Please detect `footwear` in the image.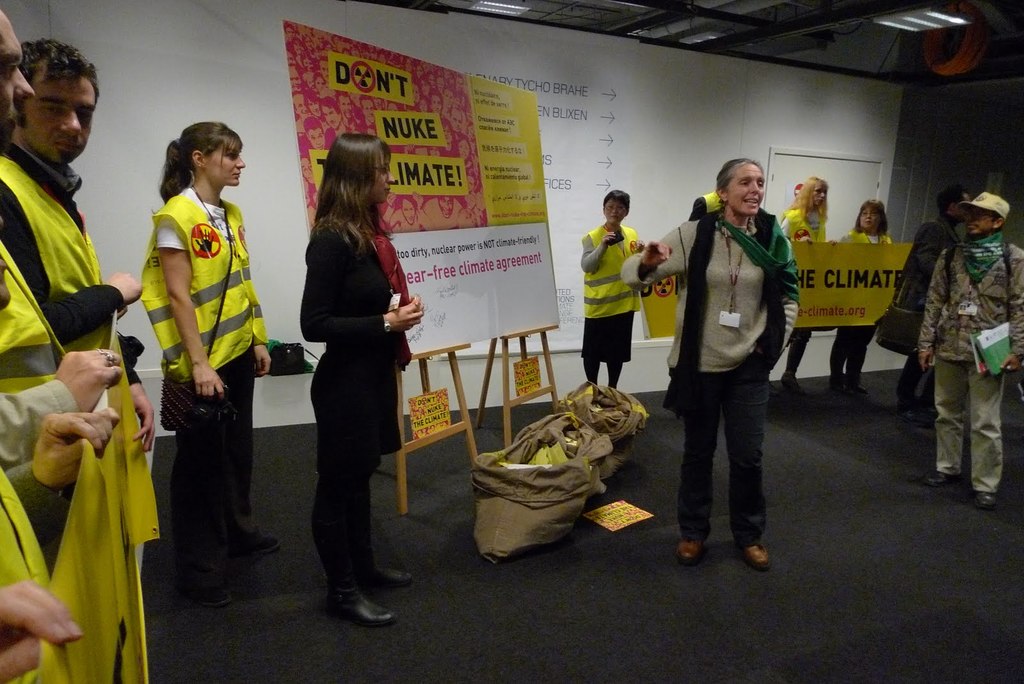
<box>323,589,397,628</box>.
